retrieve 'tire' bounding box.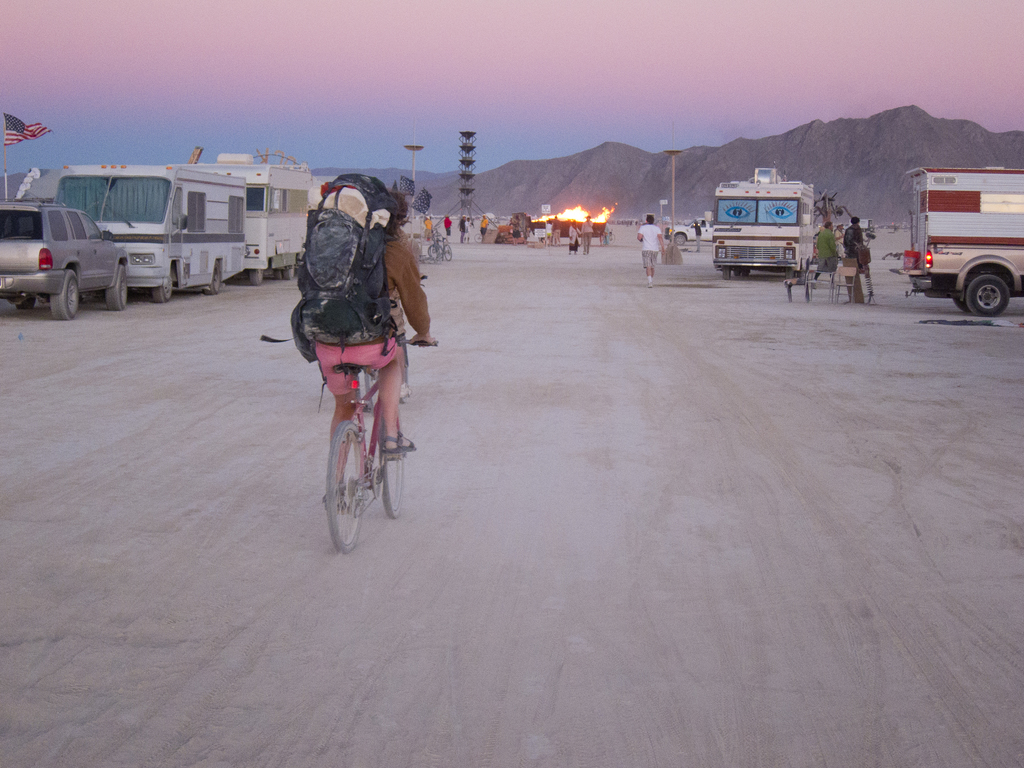
Bounding box: l=953, t=296, r=970, b=313.
